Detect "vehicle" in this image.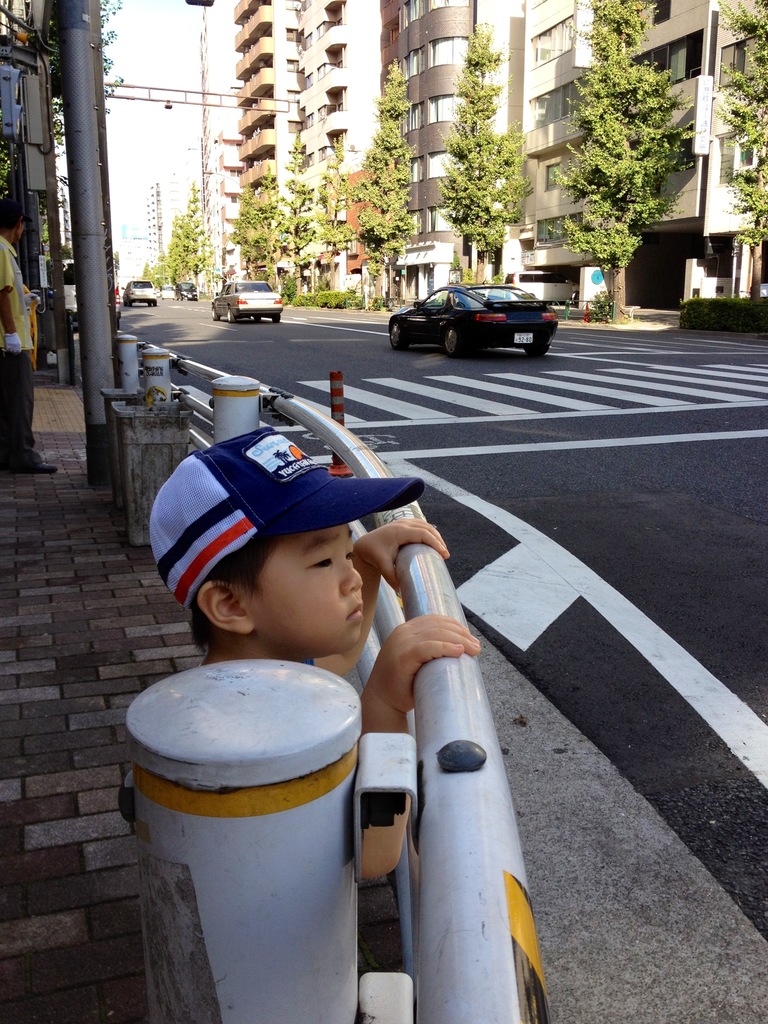
Detection: [116, 280, 156, 305].
